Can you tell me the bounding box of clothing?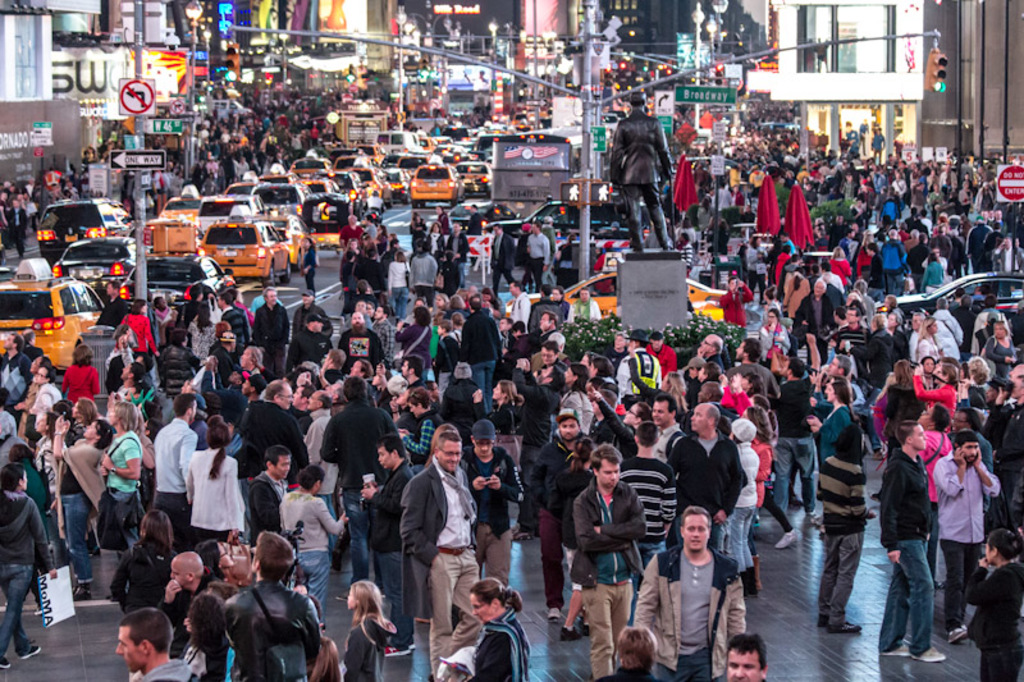
929,448,998,633.
